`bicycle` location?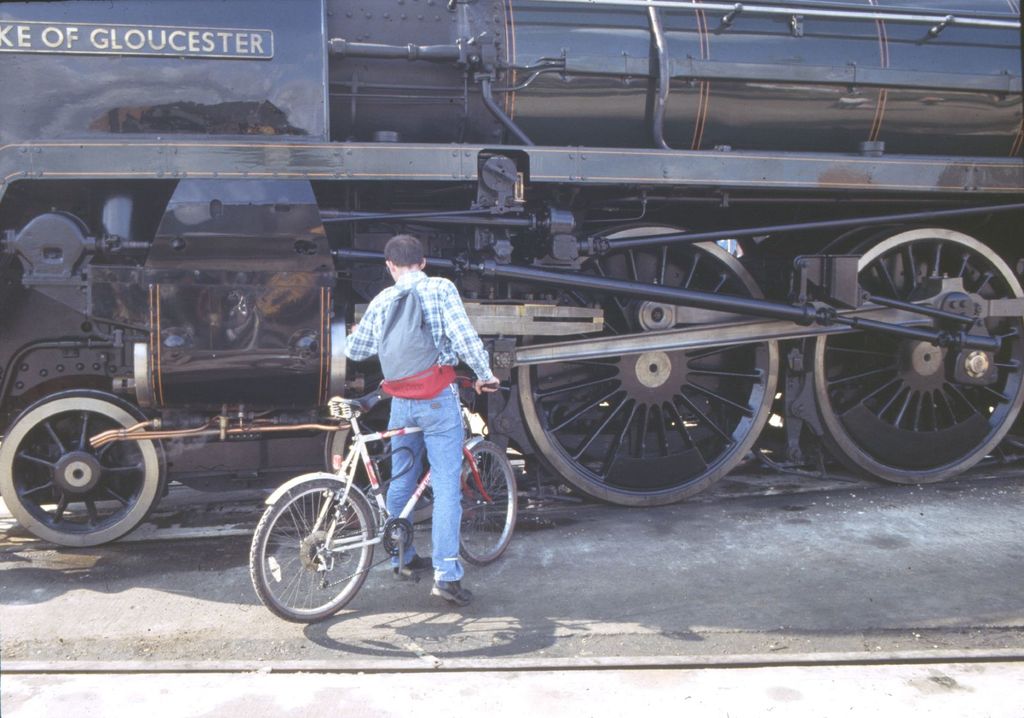
257 374 540 635
